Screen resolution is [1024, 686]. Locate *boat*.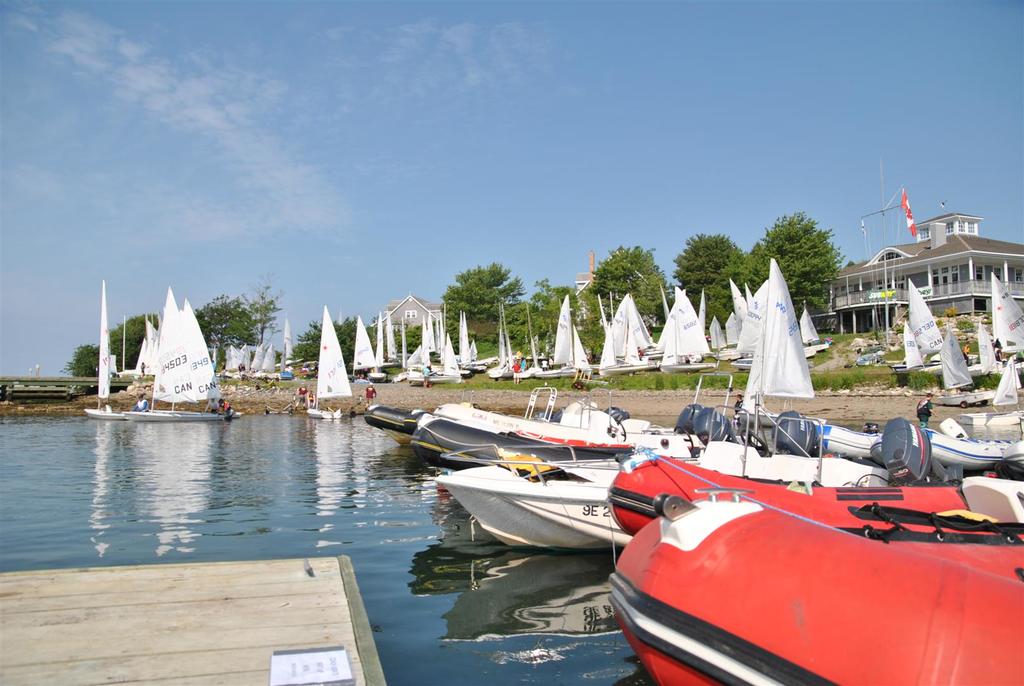
134/307/164/379.
